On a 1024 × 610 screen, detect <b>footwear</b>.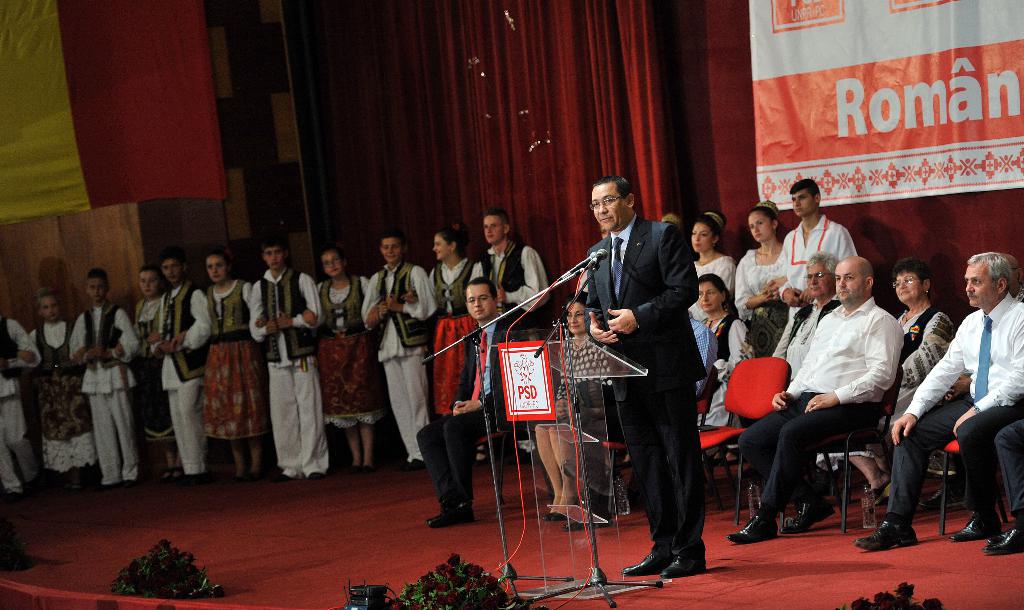
crop(986, 522, 1023, 554).
